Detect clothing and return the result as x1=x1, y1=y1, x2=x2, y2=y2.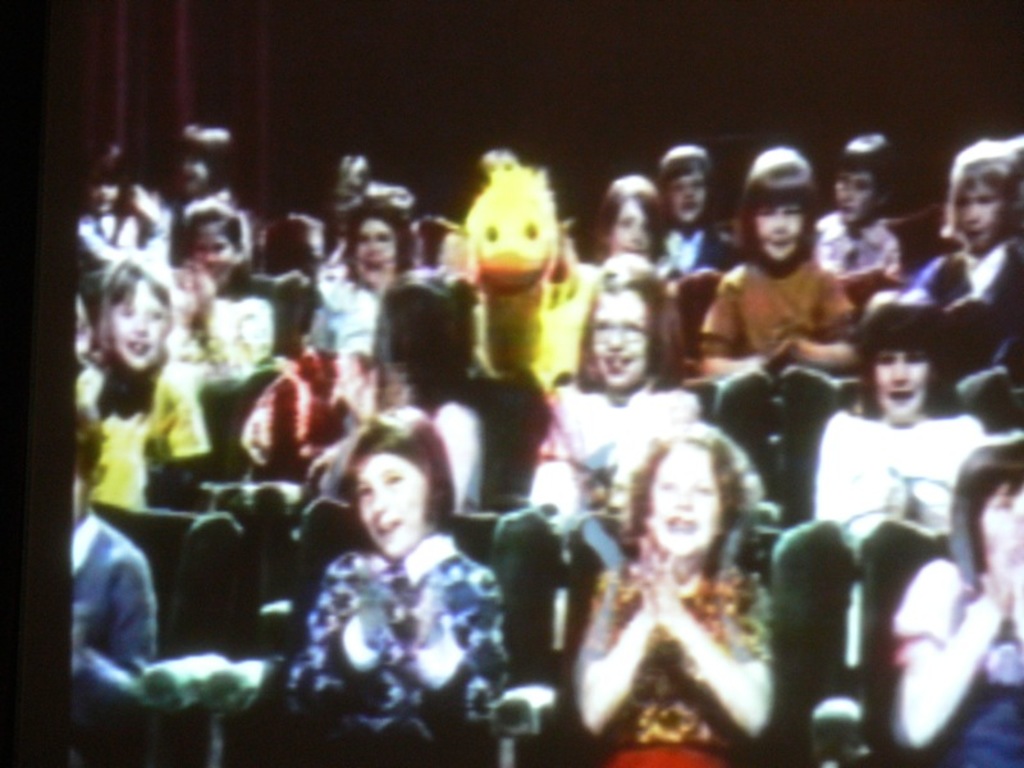
x1=326, y1=404, x2=484, y2=509.
